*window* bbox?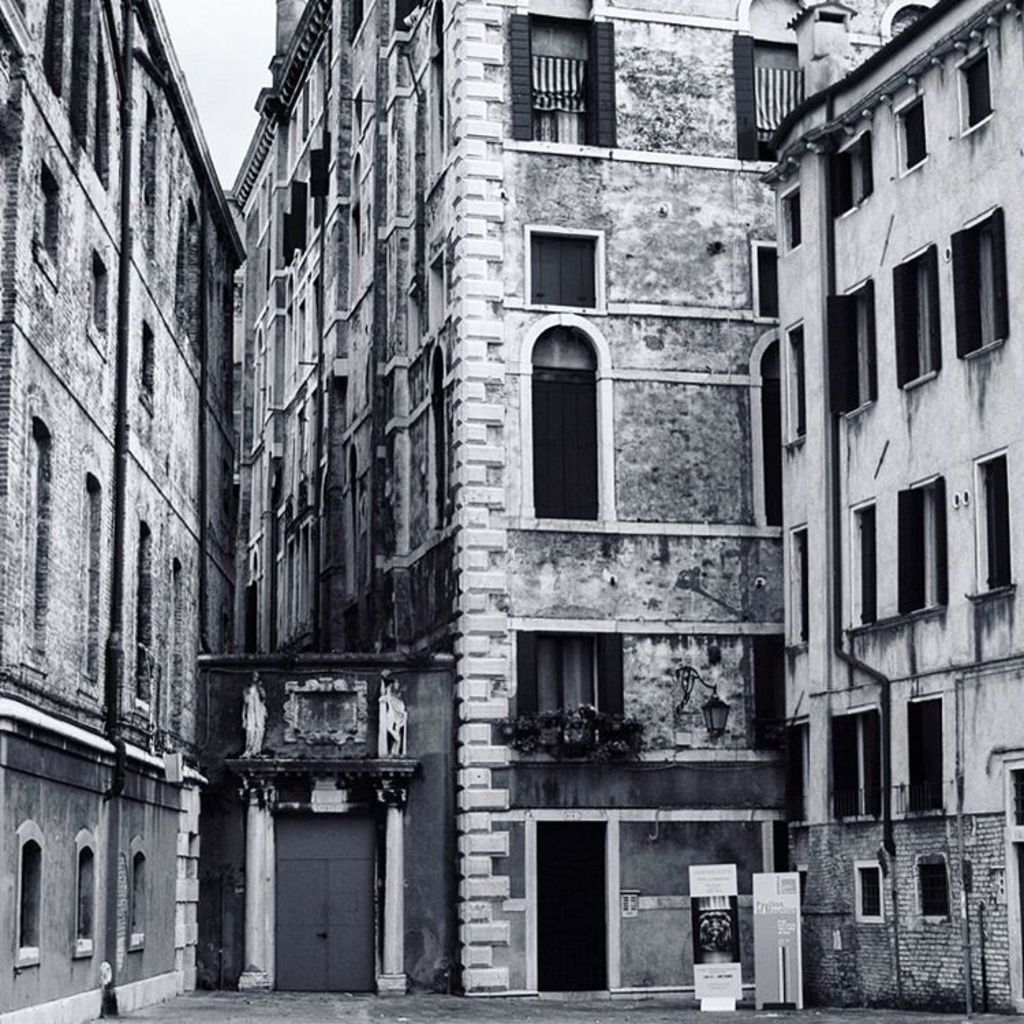
l=844, t=134, r=879, b=201
